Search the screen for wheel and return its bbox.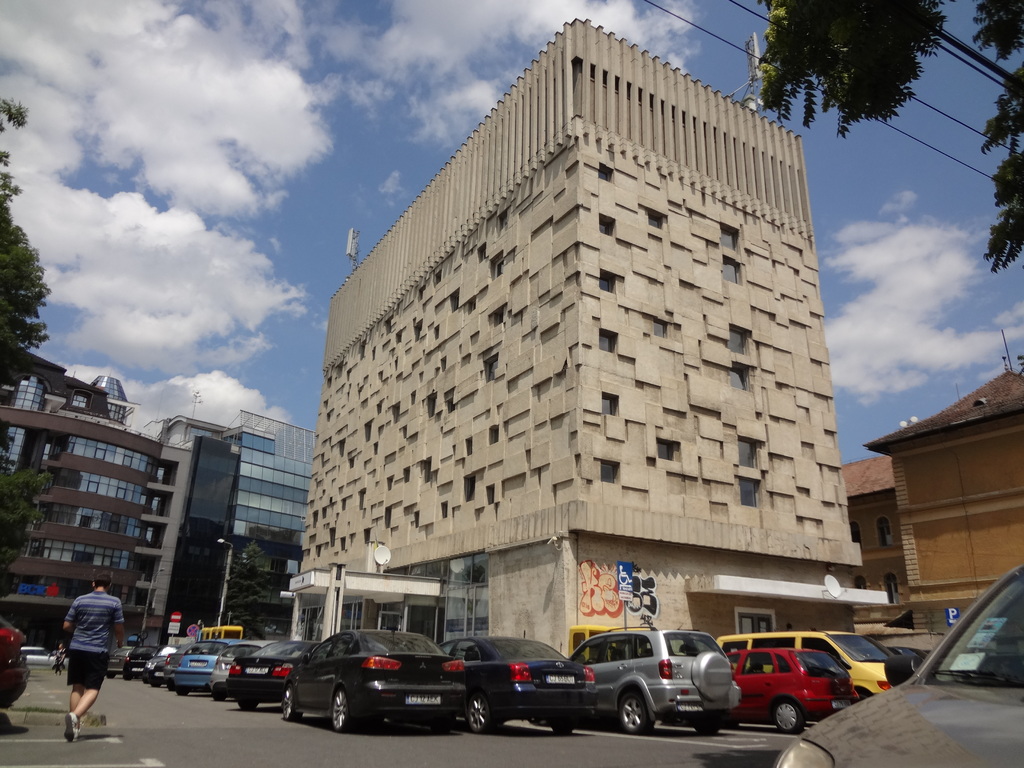
Found: bbox(211, 691, 227, 706).
